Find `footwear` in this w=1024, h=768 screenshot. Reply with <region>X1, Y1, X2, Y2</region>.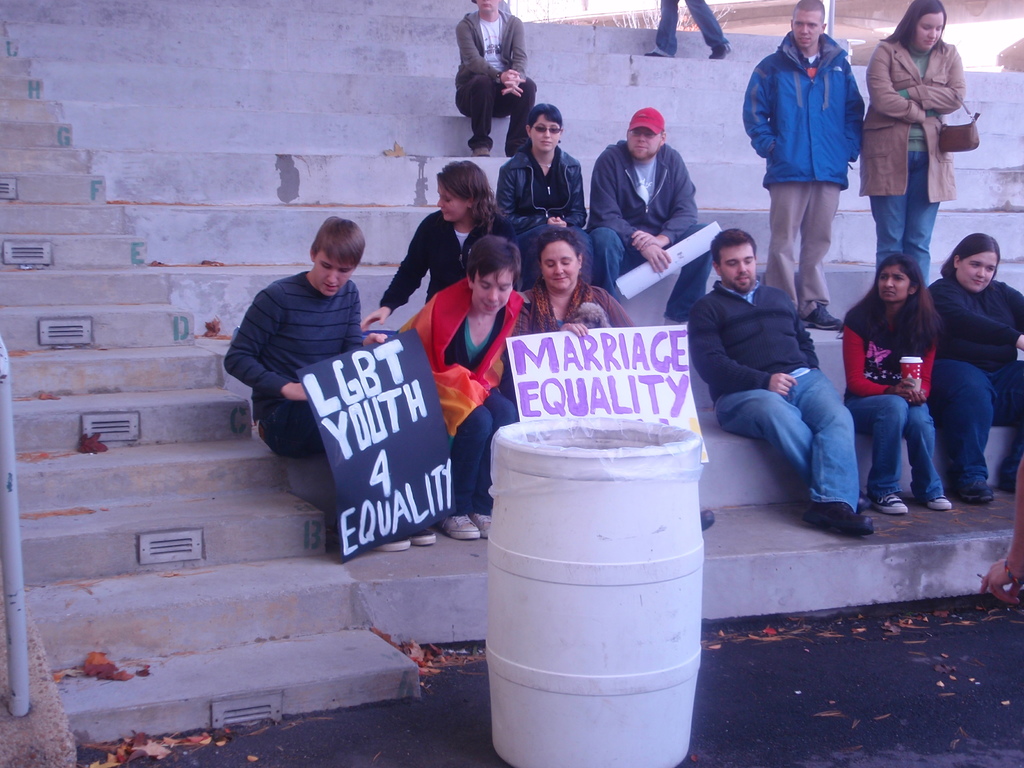
<region>468, 145, 493, 156</region>.
